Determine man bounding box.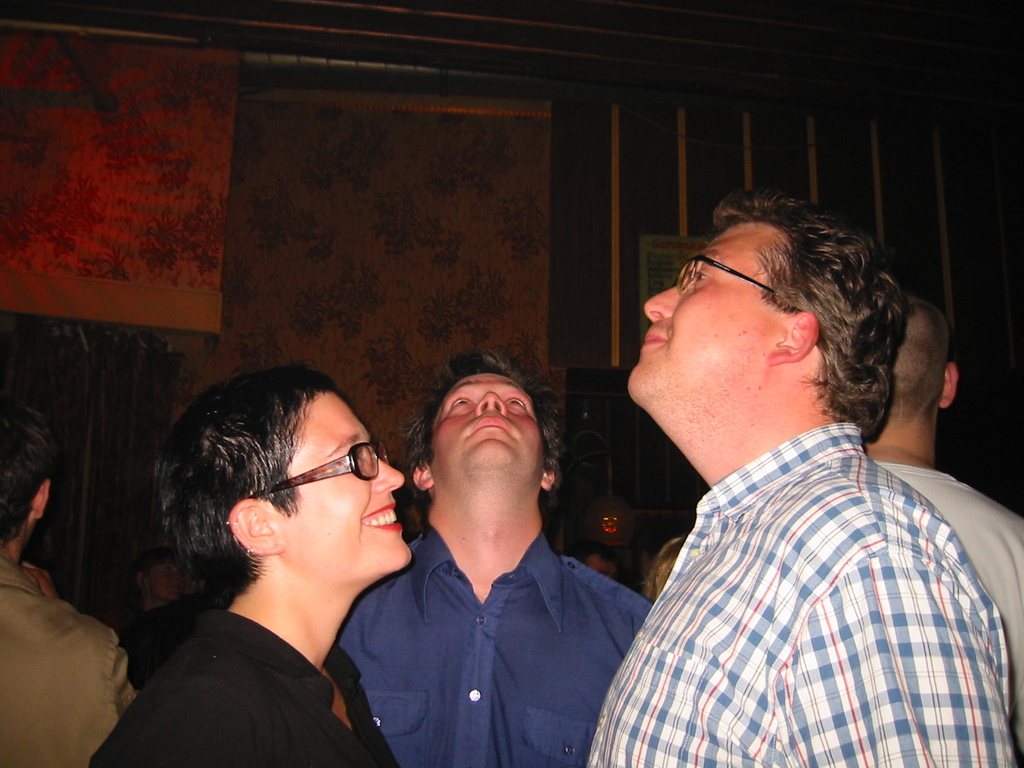
Determined: detection(860, 304, 1023, 767).
